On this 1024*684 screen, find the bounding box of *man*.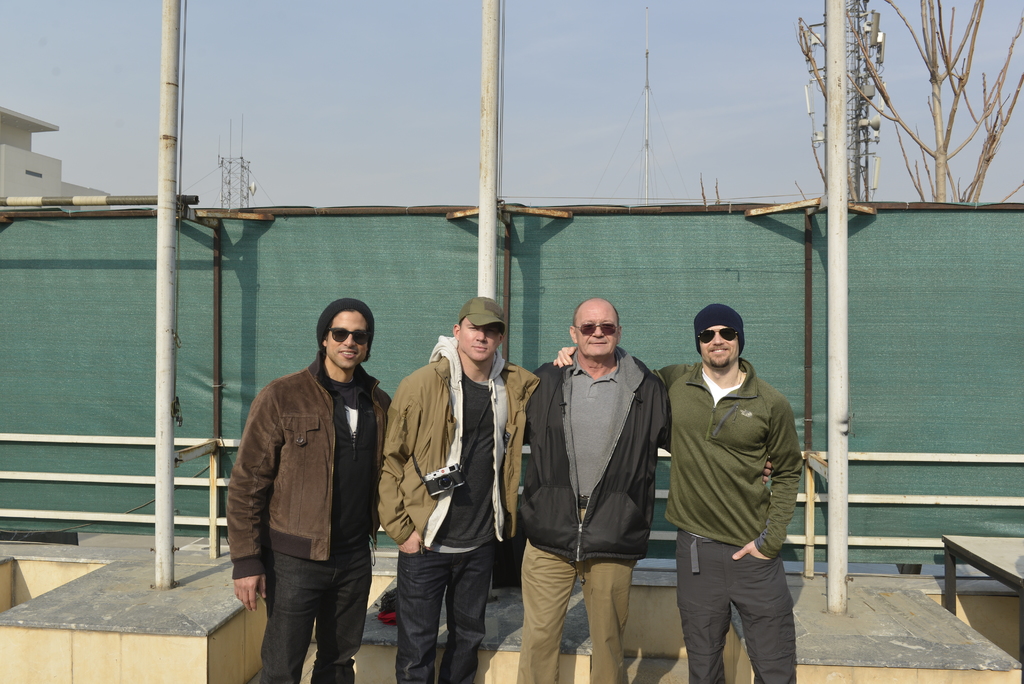
Bounding box: <bbox>371, 304, 532, 683</bbox>.
